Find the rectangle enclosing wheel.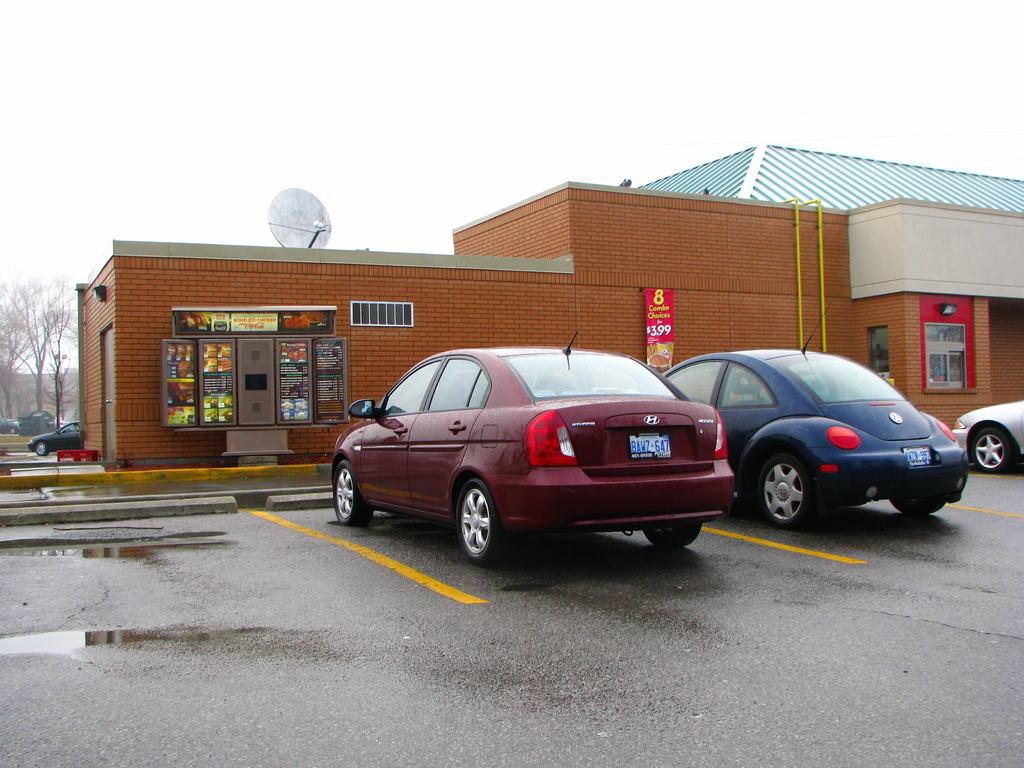
x1=886, y1=495, x2=943, y2=516.
